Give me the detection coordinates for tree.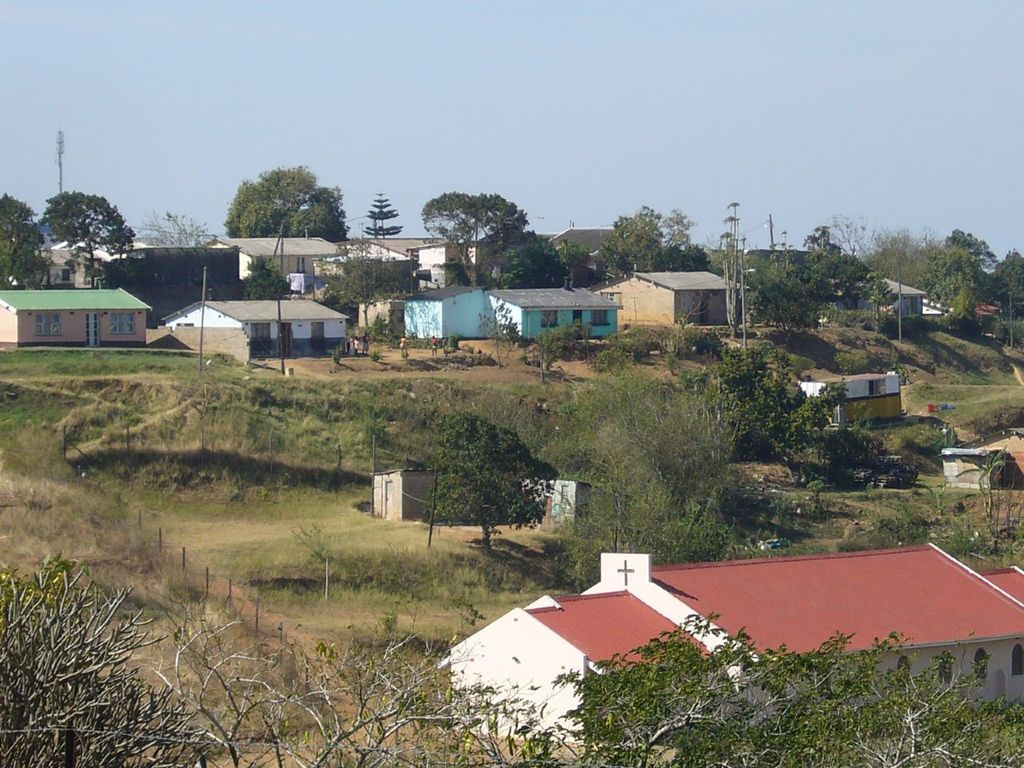
{"left": 0, "top": 246, "right": 58, "bottom": 292}.
